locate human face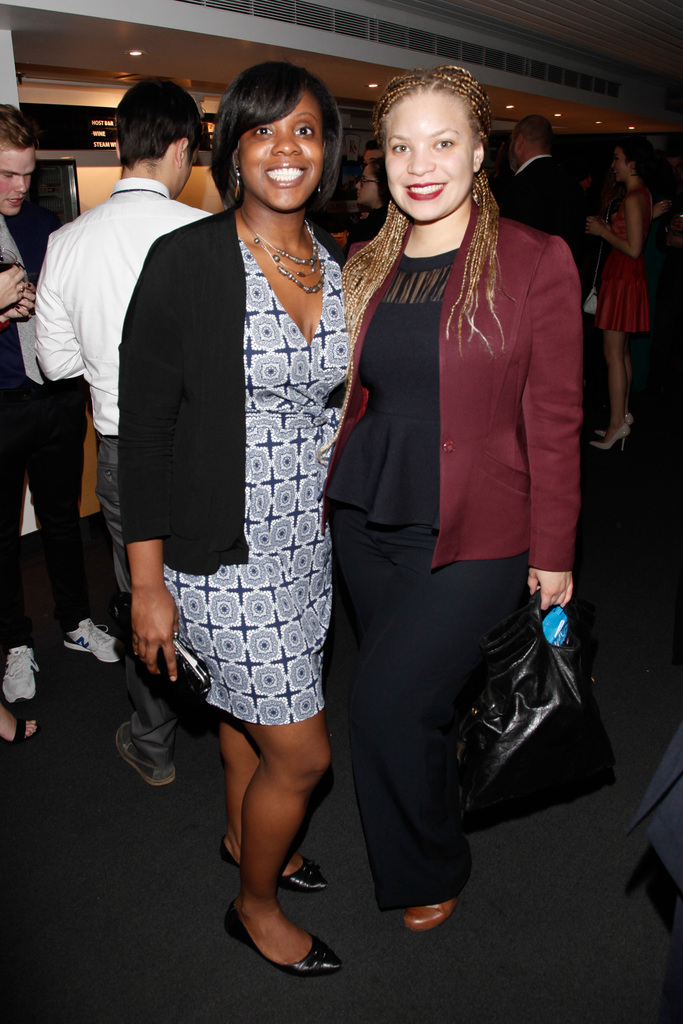
BBox(236, 92, 324, 211)
